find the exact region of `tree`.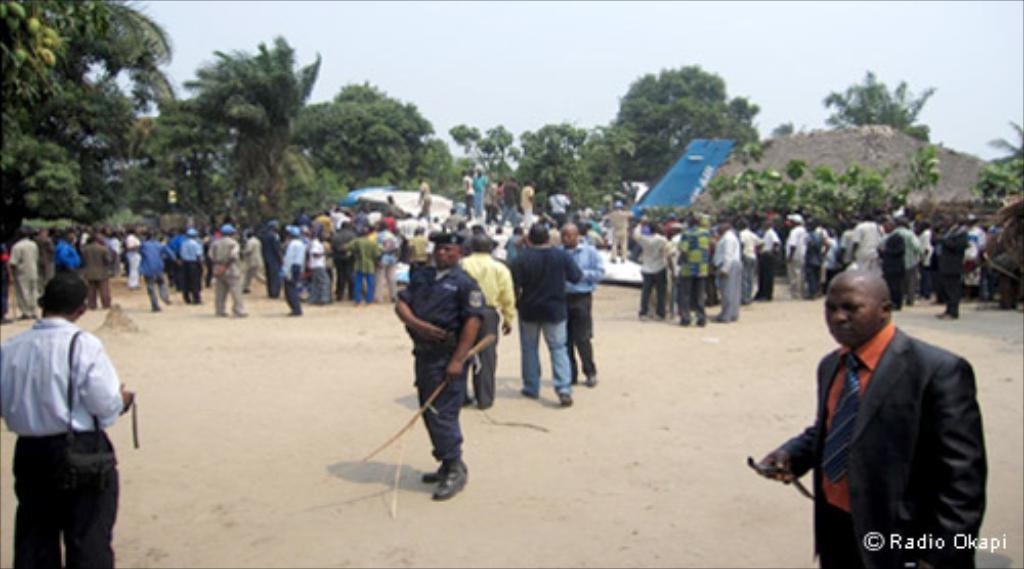
Exact region: left=0, top=57, right=121, bottom=164.
